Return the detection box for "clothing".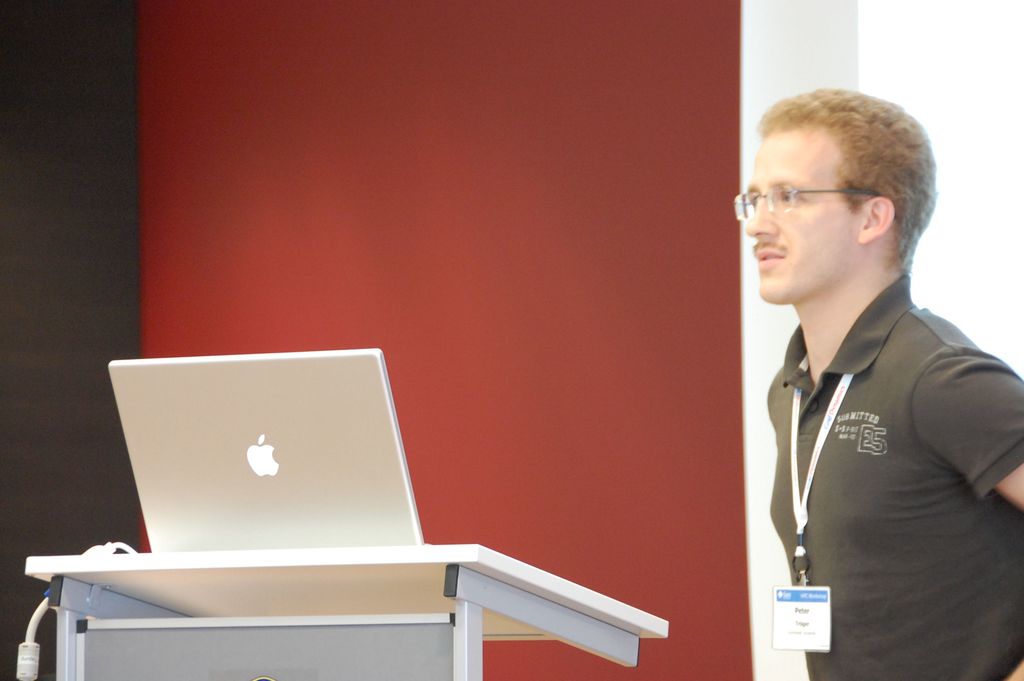
767, 275, 1023, 678.
